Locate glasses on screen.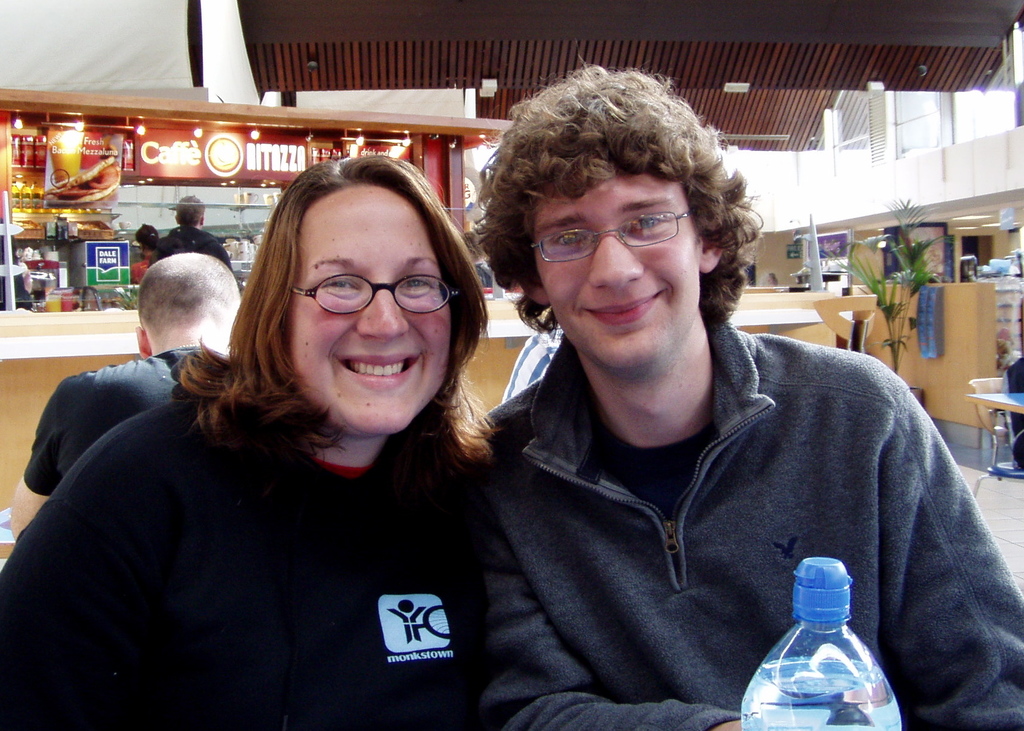
On screen at 528:201:692:269.
